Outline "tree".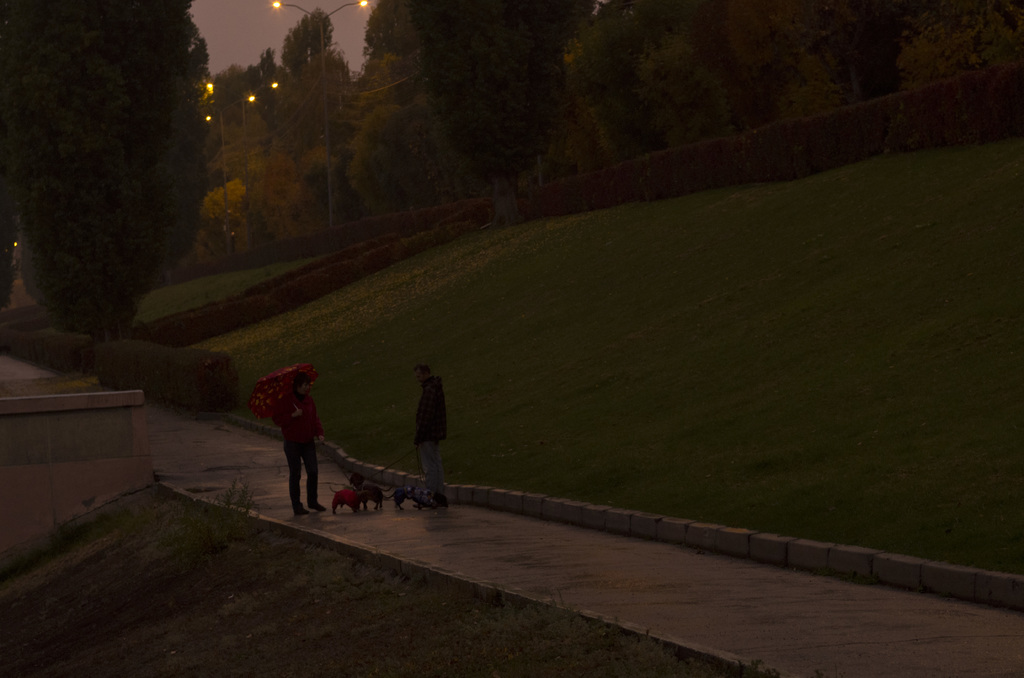
Outline: (899, 2, 1023, 78).
